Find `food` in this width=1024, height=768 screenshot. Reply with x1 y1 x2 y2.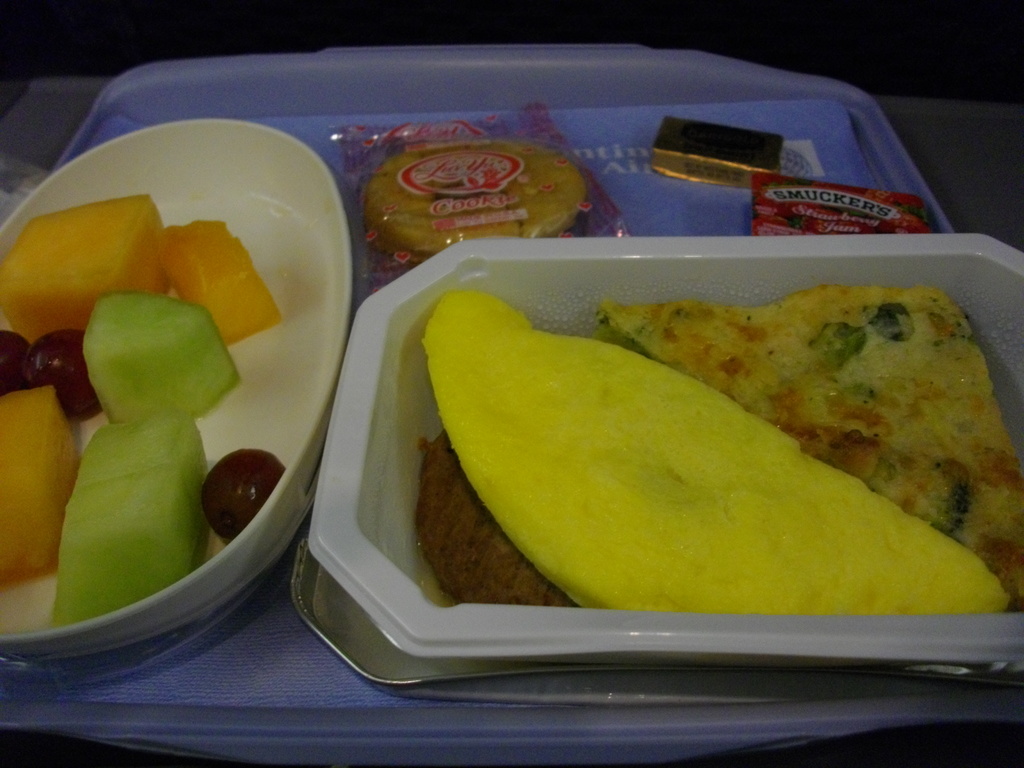
643 115 788 191.
